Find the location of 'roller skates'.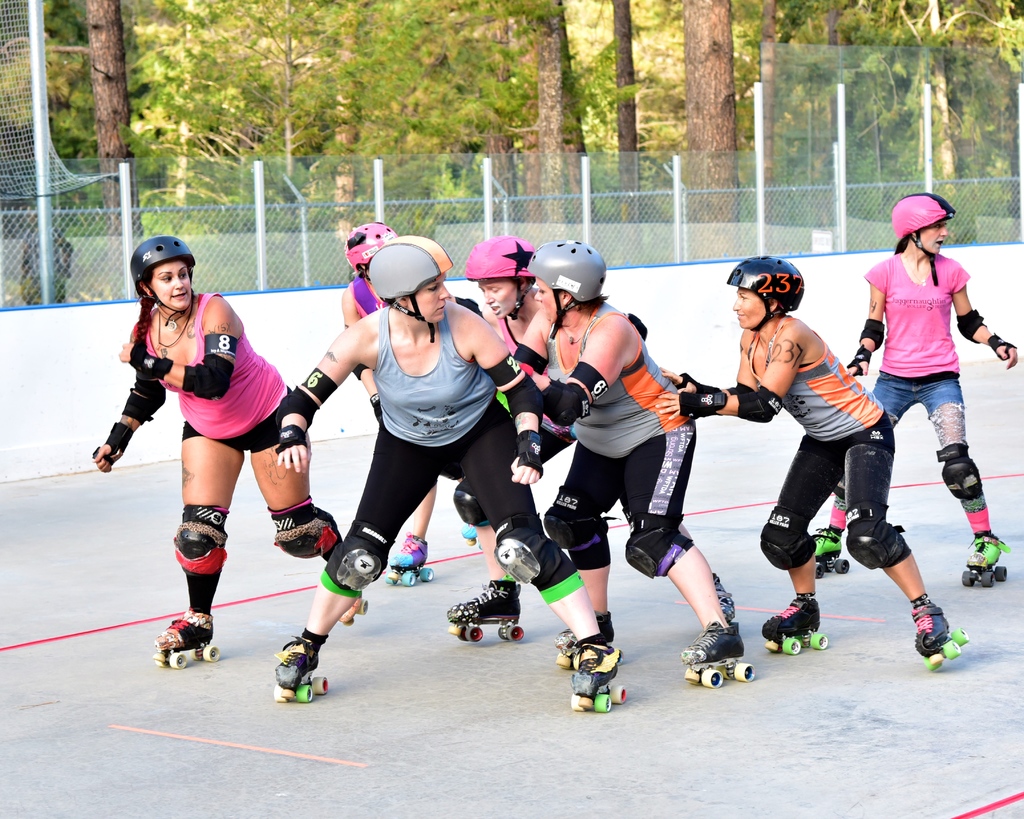
Location: 960, 531, 1011, 587.
